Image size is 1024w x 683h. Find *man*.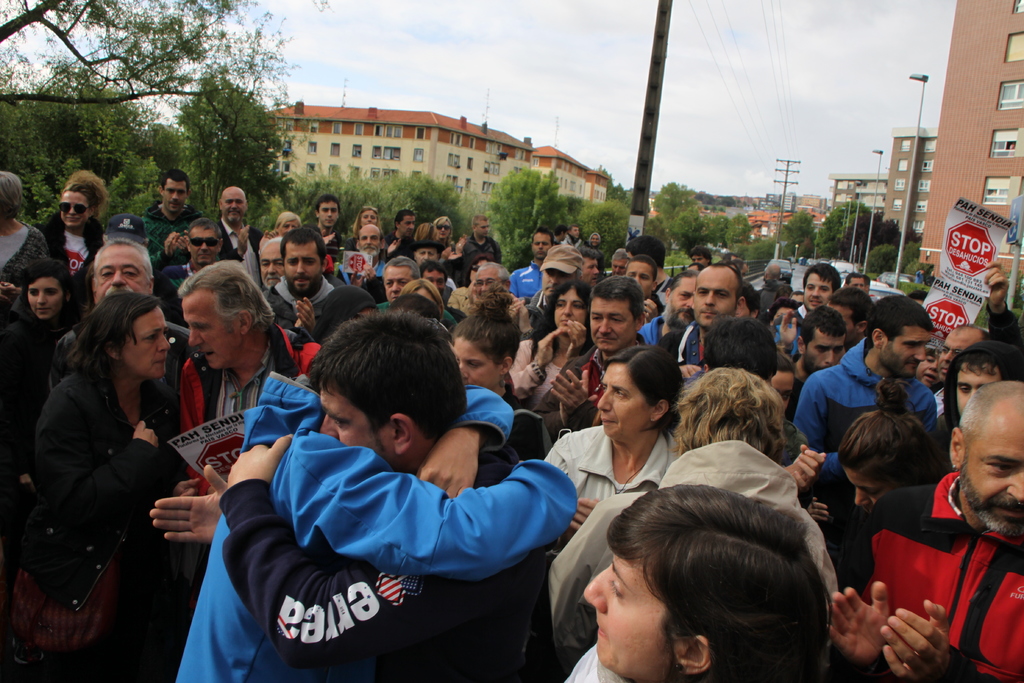
bbox(538, 274, 662, 457).
